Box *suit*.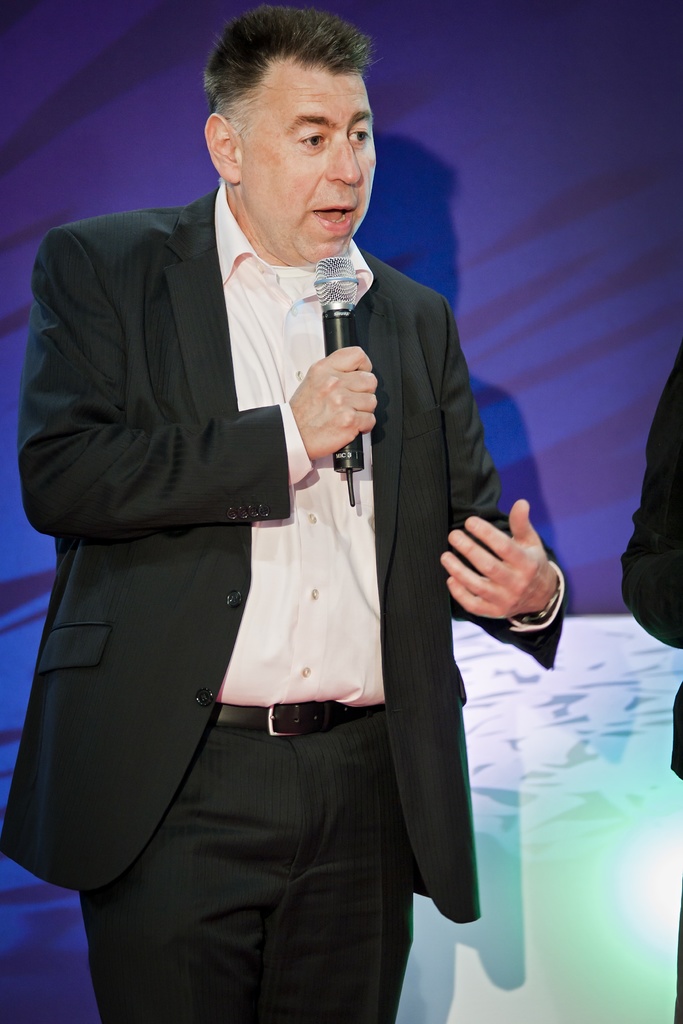
region(26, 93, 504, 1022).
